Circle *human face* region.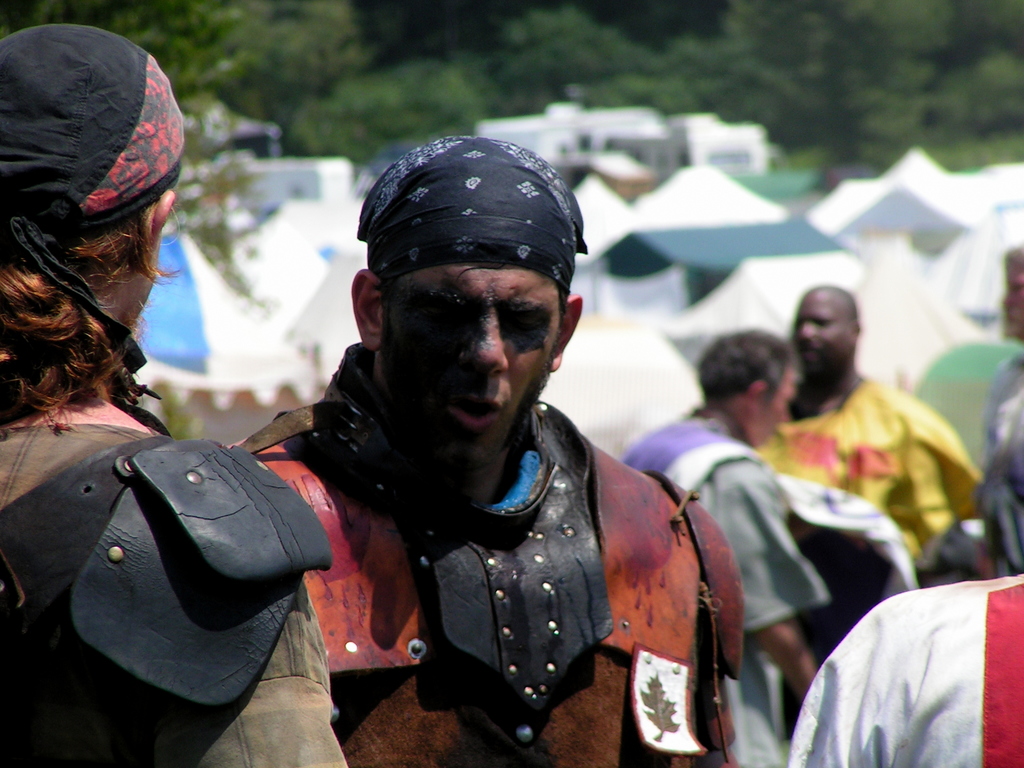
Region: 755, 359, 793, 446.
